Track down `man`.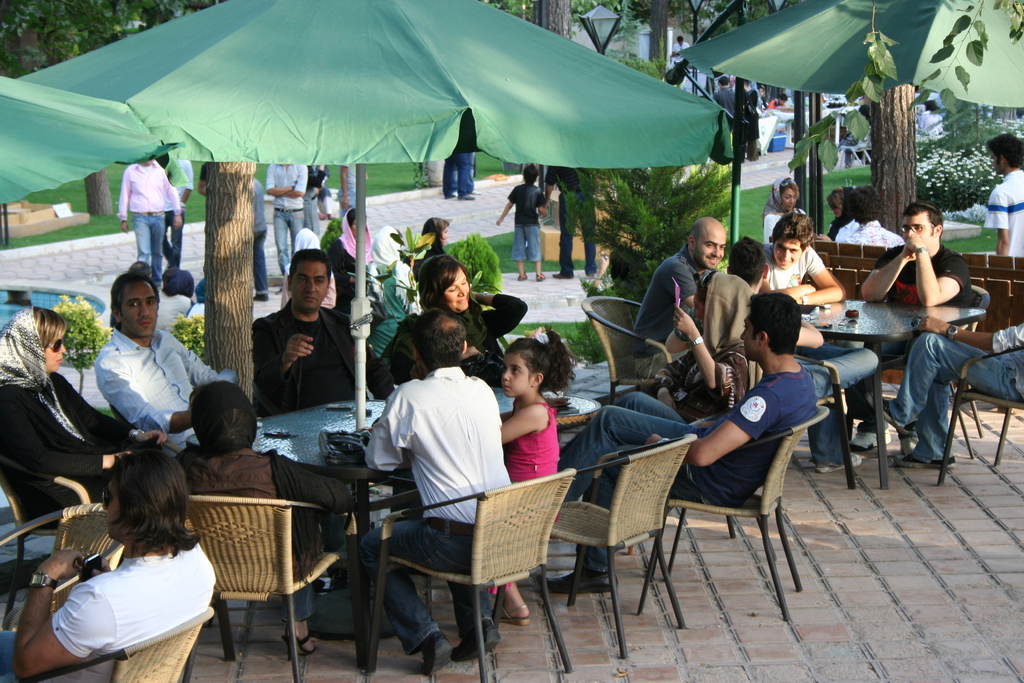
Tracked to 91 268 242 459.
